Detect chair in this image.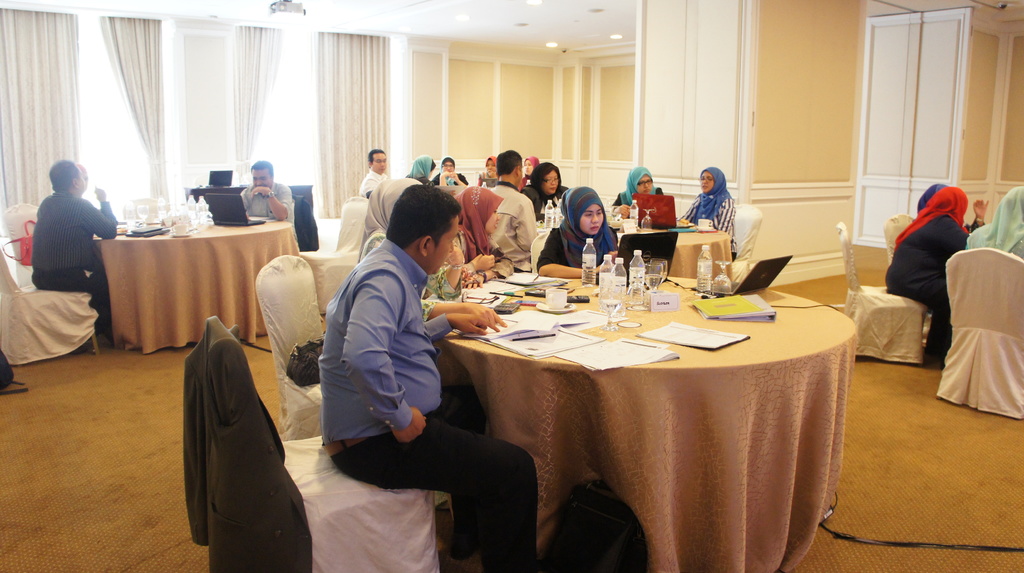
Detection: box(835, 223, 935, 372).
